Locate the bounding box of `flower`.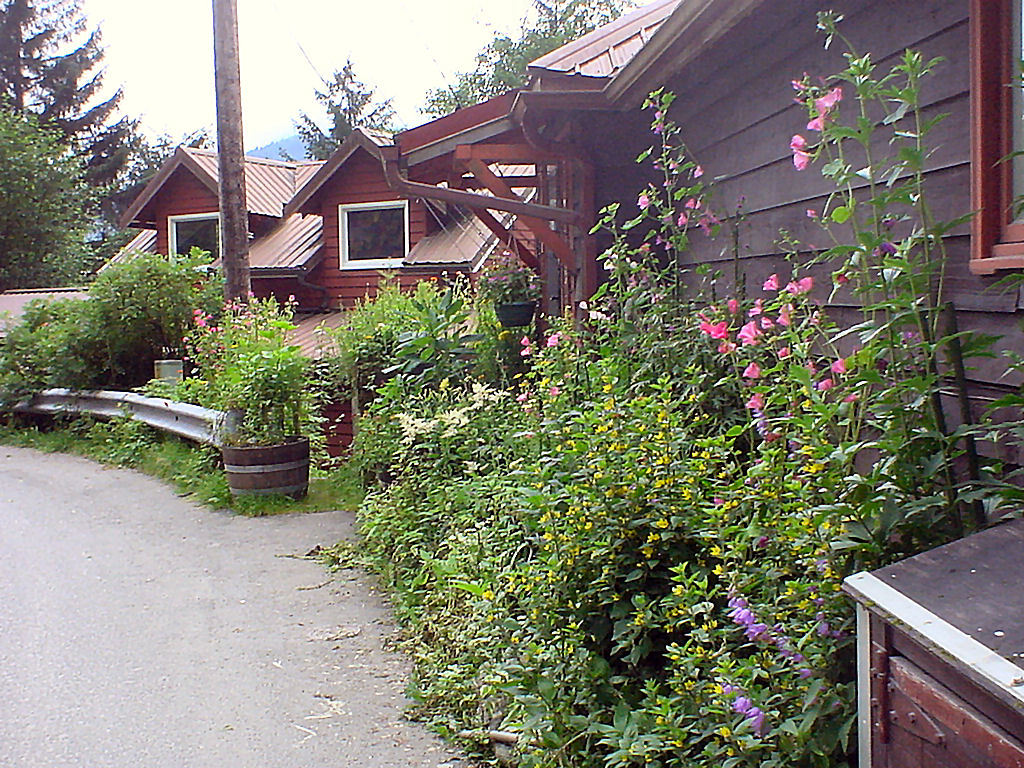
Bounding box: detection(806, 82, 843, 136).
